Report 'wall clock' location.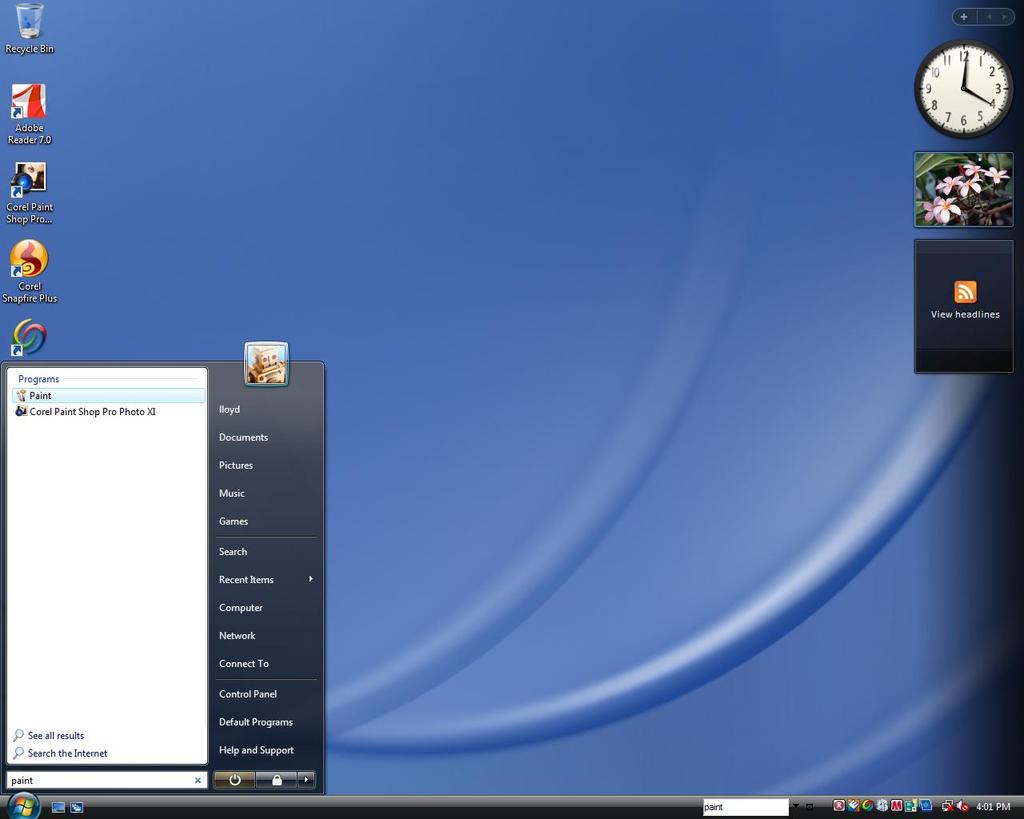
Report: (x1=922, y1=35, x2=1023, y2=129).
